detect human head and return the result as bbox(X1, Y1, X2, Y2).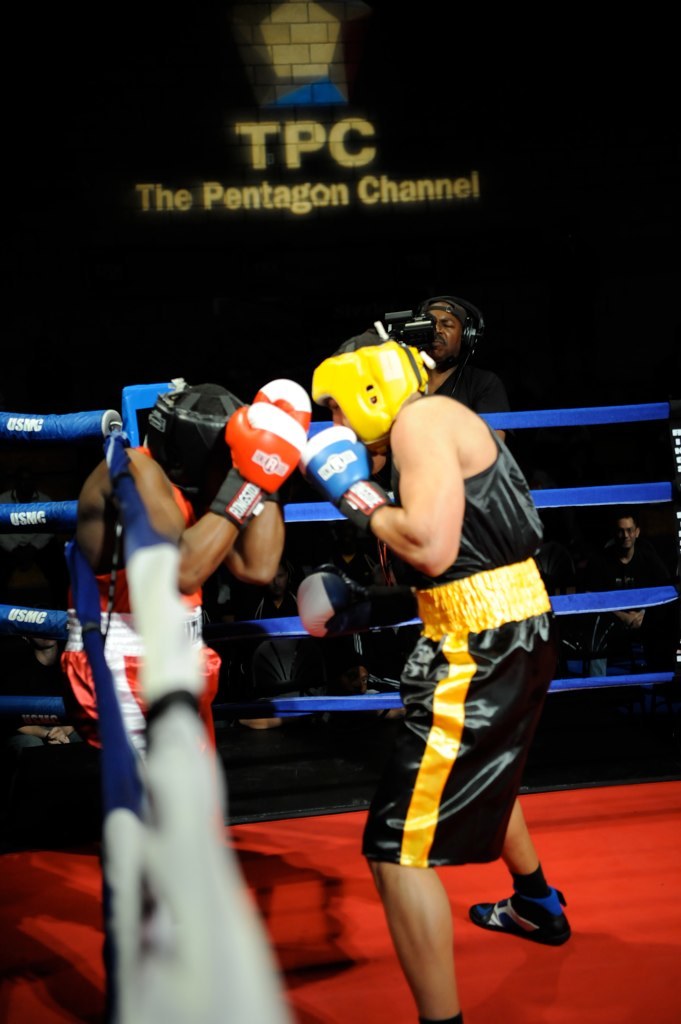
bbox(617, 515, 636, 549).
